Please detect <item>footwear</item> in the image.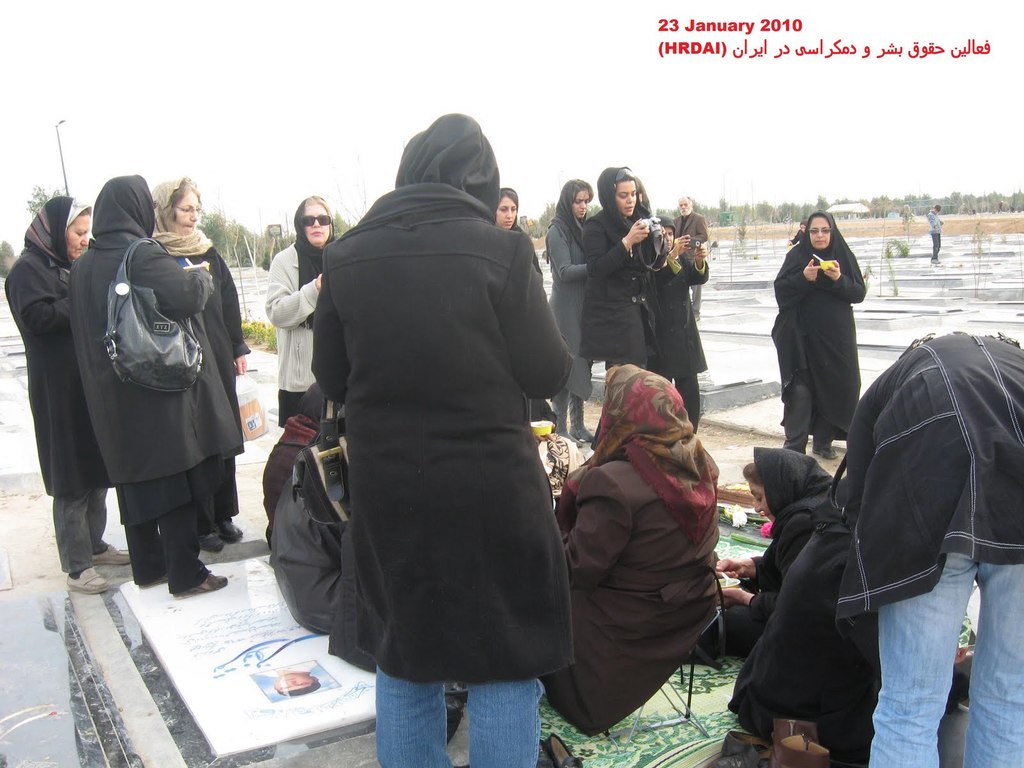
region(214, 518, 243, 543).
